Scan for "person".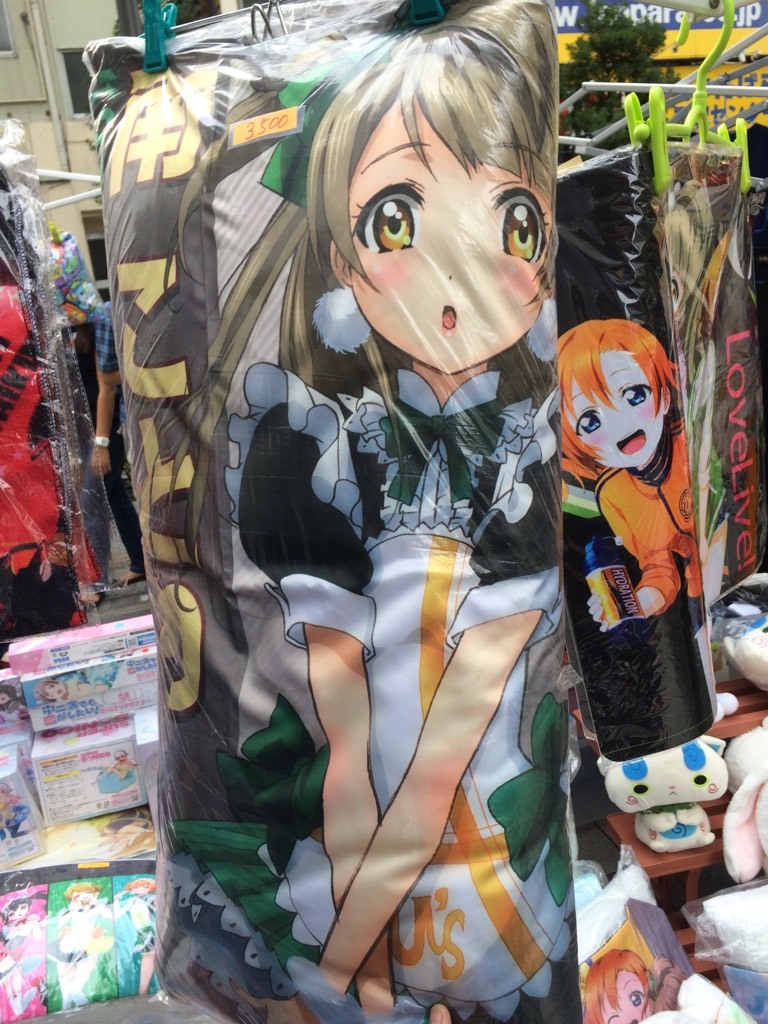
Scan result: 589:946:662:1023.
